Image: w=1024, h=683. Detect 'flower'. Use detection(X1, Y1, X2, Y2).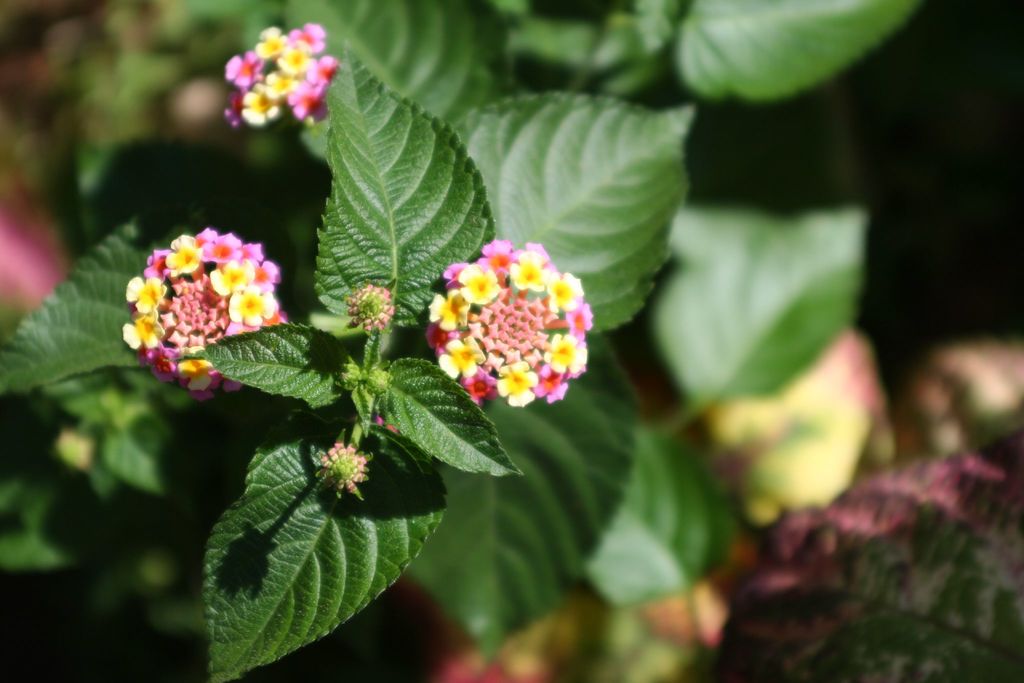
detection(223, 26, 344, 131).
